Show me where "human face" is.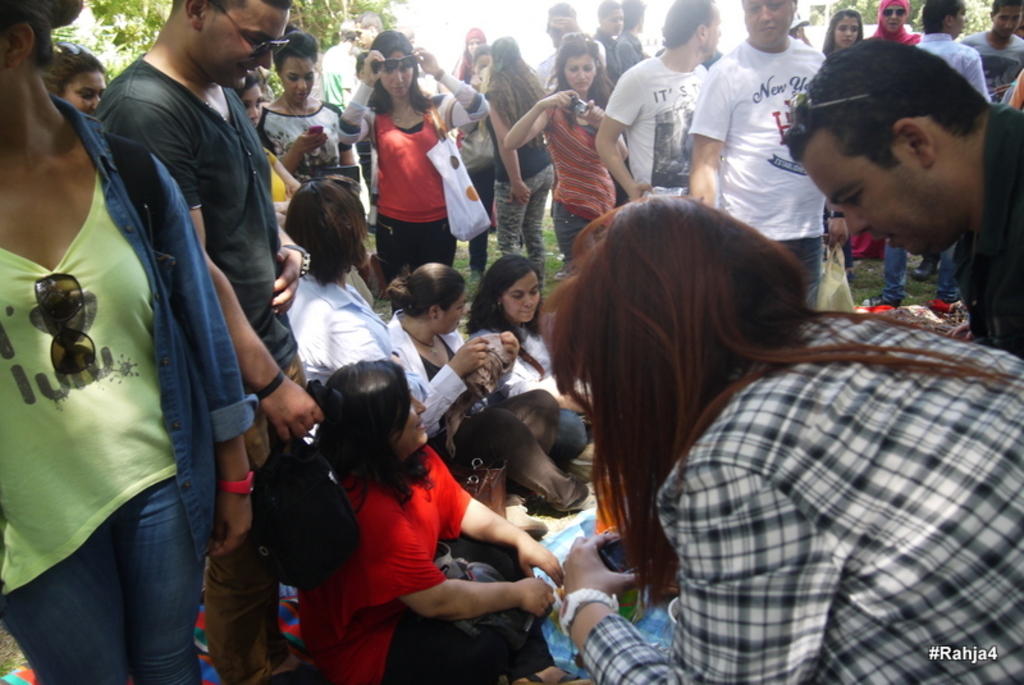
"human face" is at 351,19,371,47.
